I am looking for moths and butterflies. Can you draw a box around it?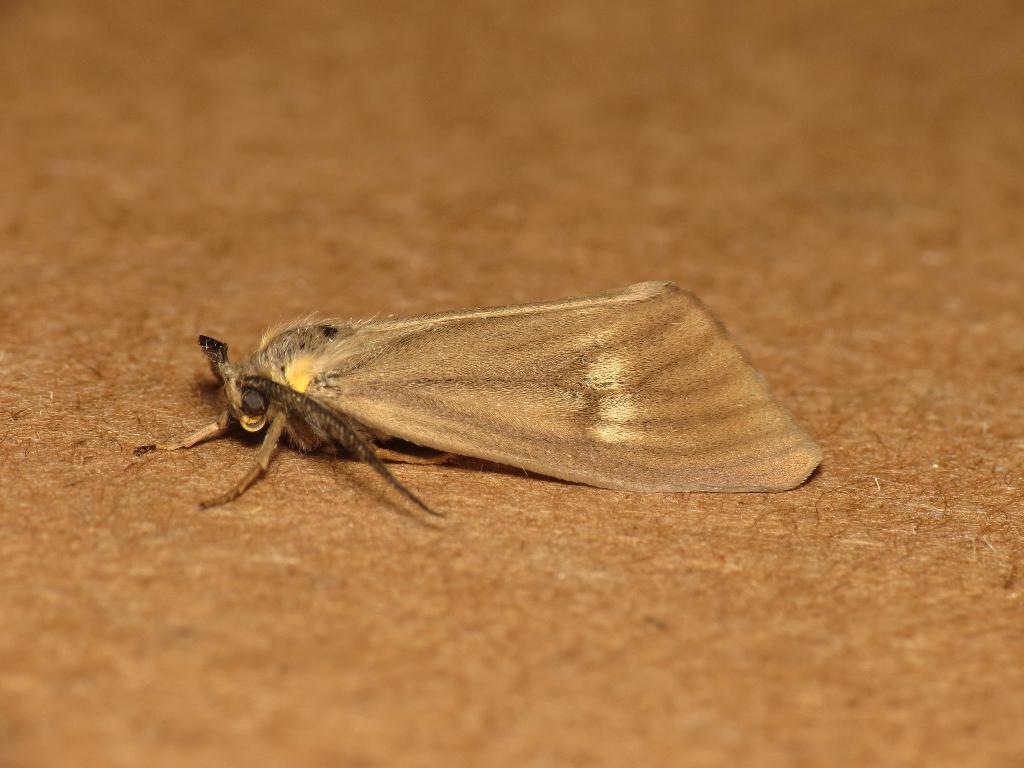
Sure, the bounding box is <bbox>132, 280, 831, 525</bbox>.
